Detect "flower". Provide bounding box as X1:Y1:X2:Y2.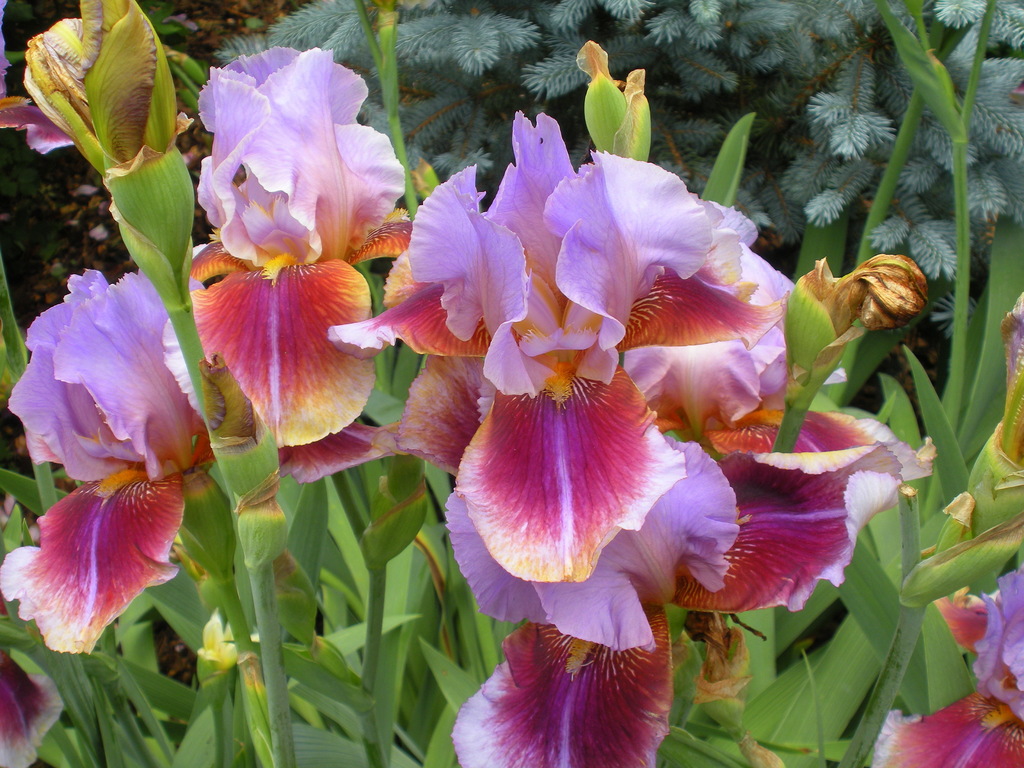
871:567:1023:767.
